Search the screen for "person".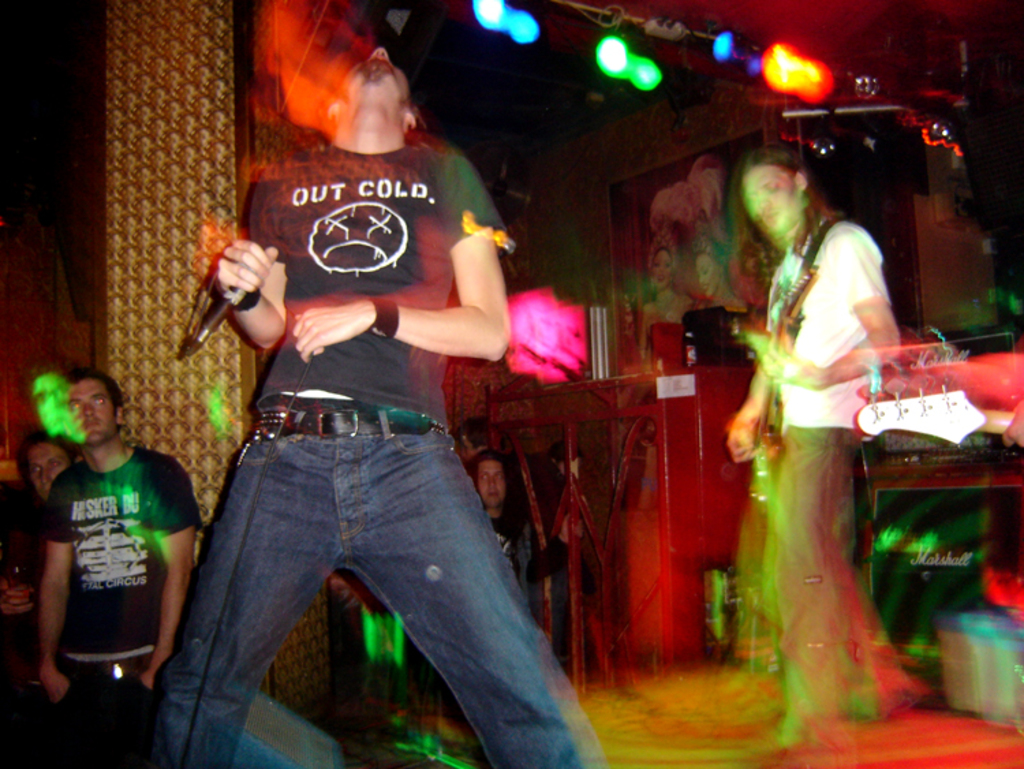
Found at (left=145, top=44, right=583, bottom=768).
